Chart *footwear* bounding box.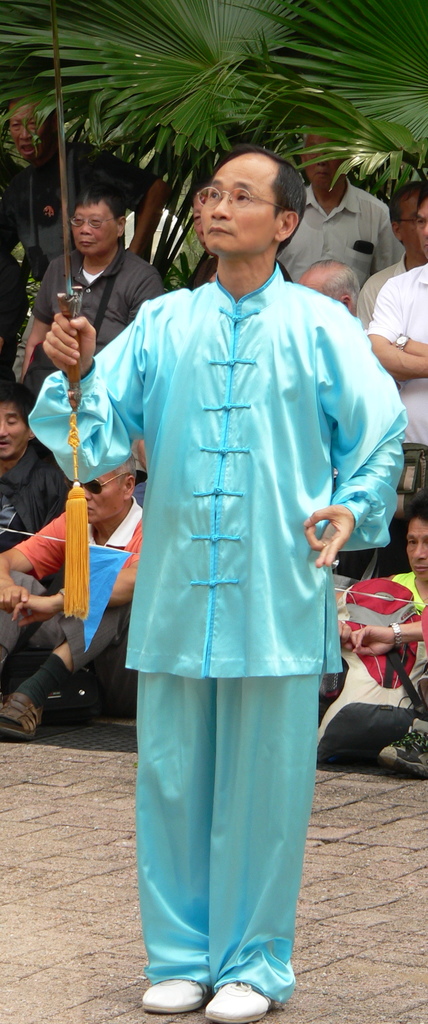
Charted: [0, 689, 51, 738].
